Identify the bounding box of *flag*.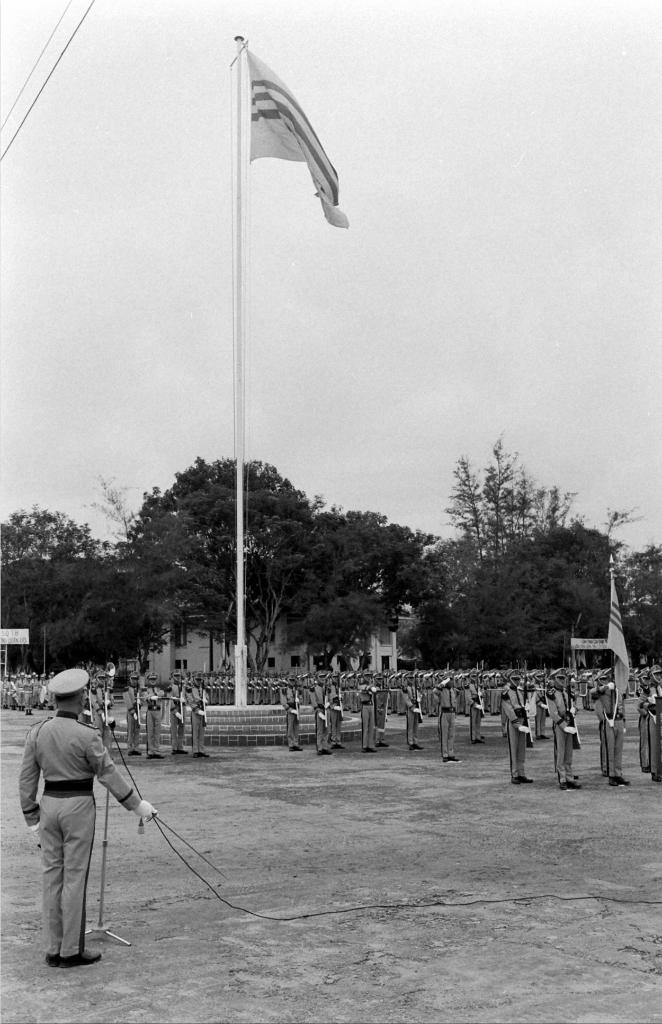
[x1=321, y1=689, x2=334, y2=731].
